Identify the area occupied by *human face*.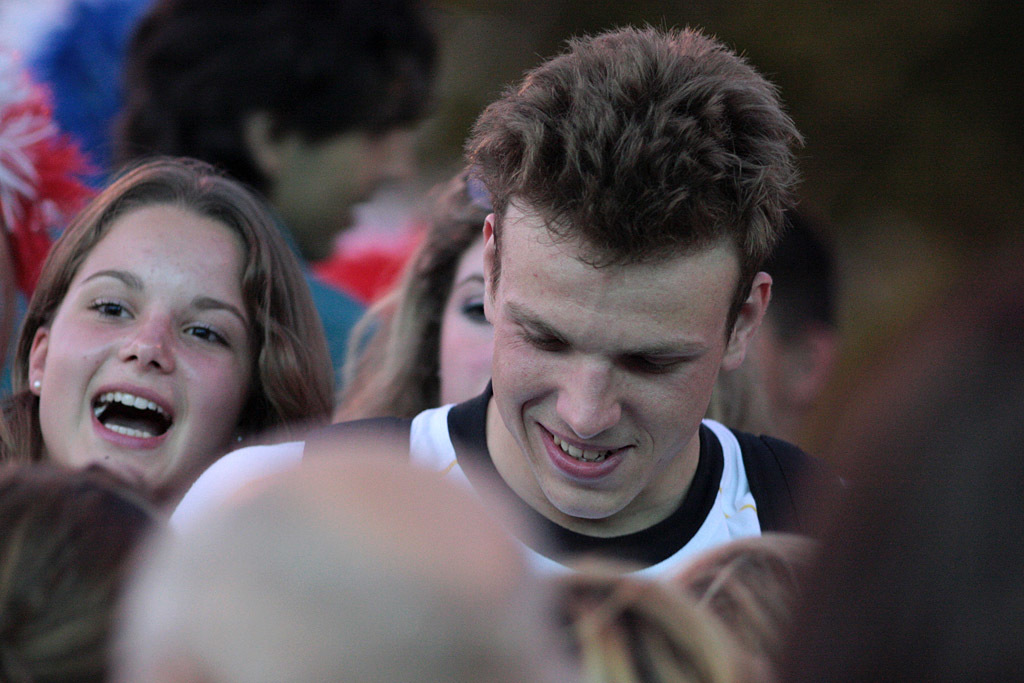
Area: bbox=[435, 234, 499, 400].
